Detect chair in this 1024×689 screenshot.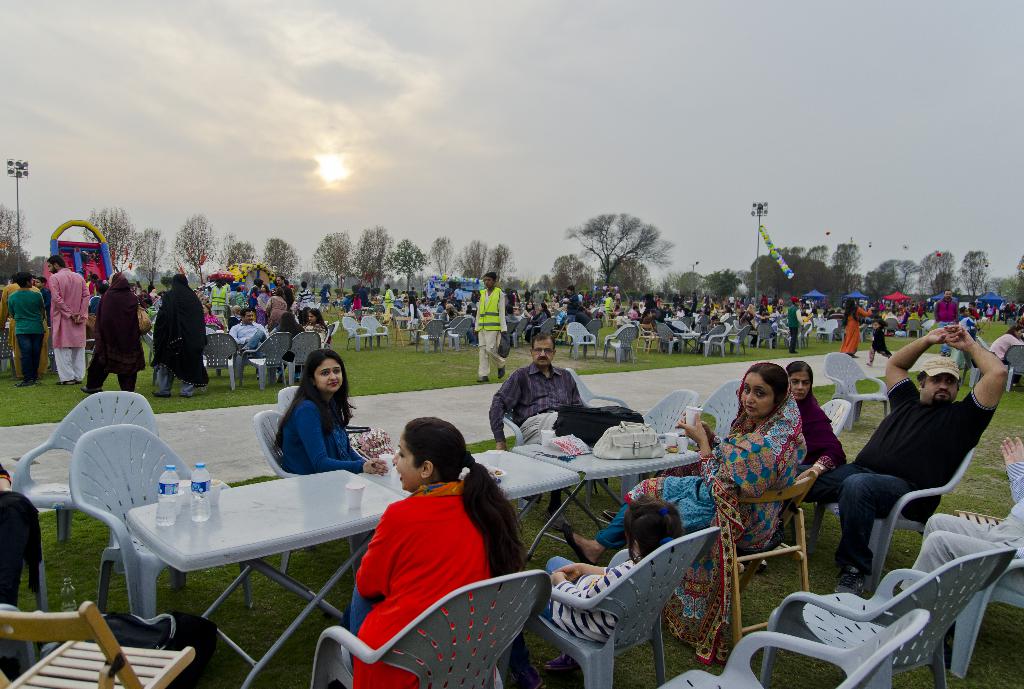
Detection: 199 331 245 391.
